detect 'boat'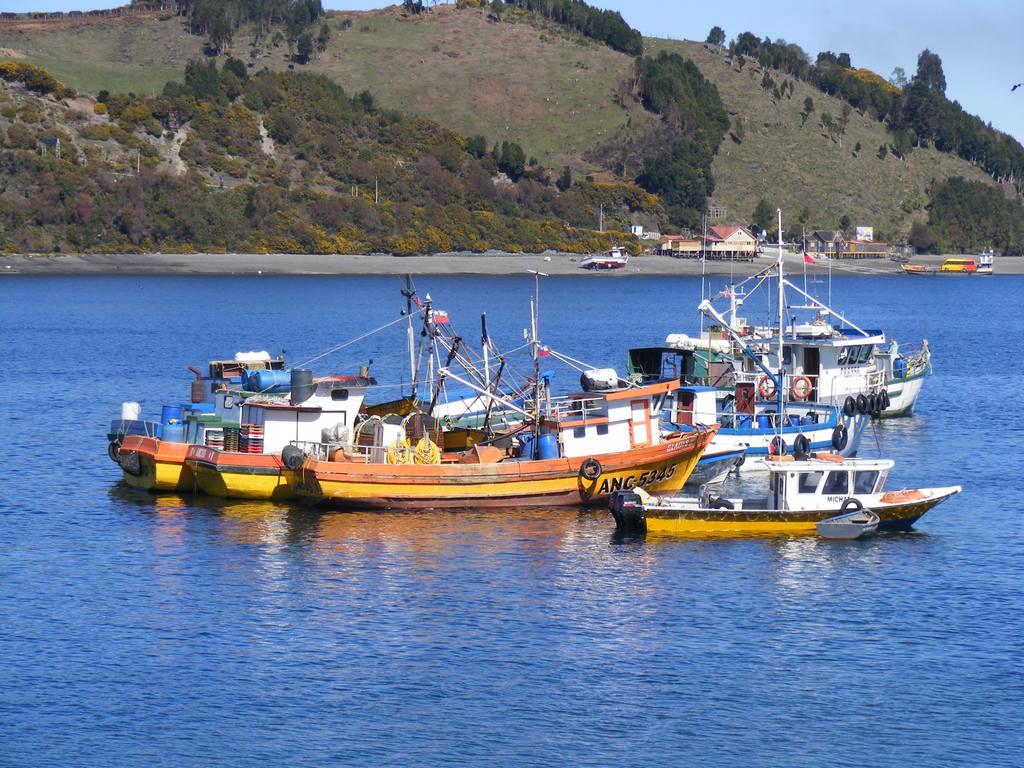
crop(624, 423, 963, 534)
